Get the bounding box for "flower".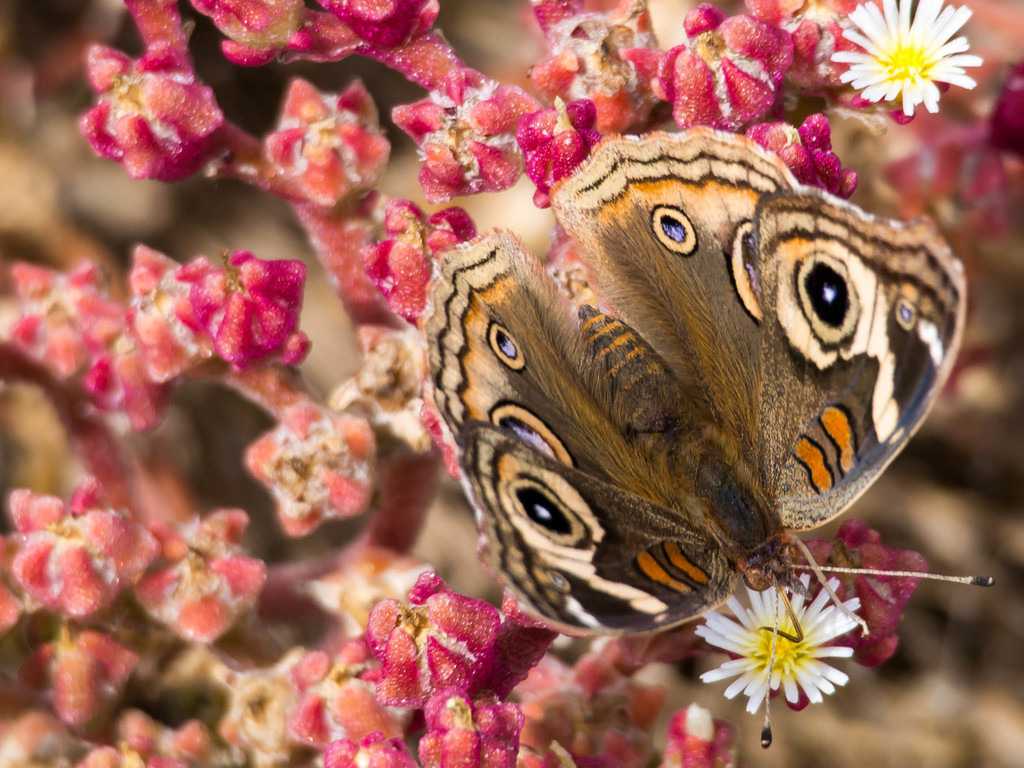
[360,204,476,322].
